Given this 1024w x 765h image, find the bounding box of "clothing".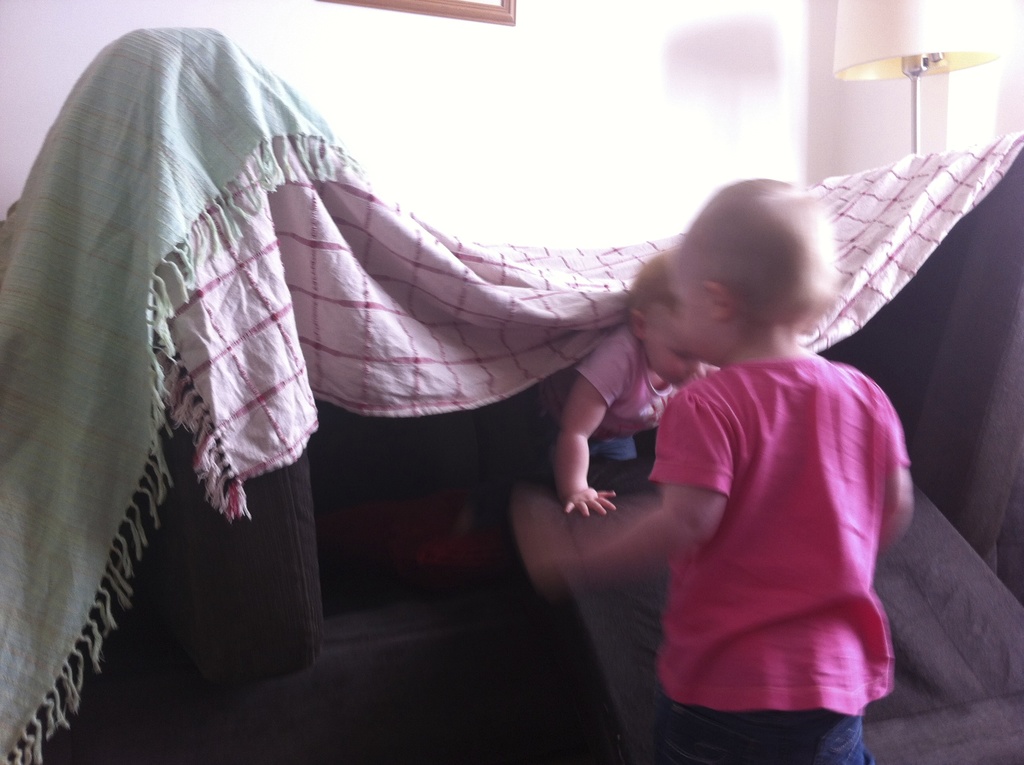
<bbox>633, 297, 917, 740</bbox>.
